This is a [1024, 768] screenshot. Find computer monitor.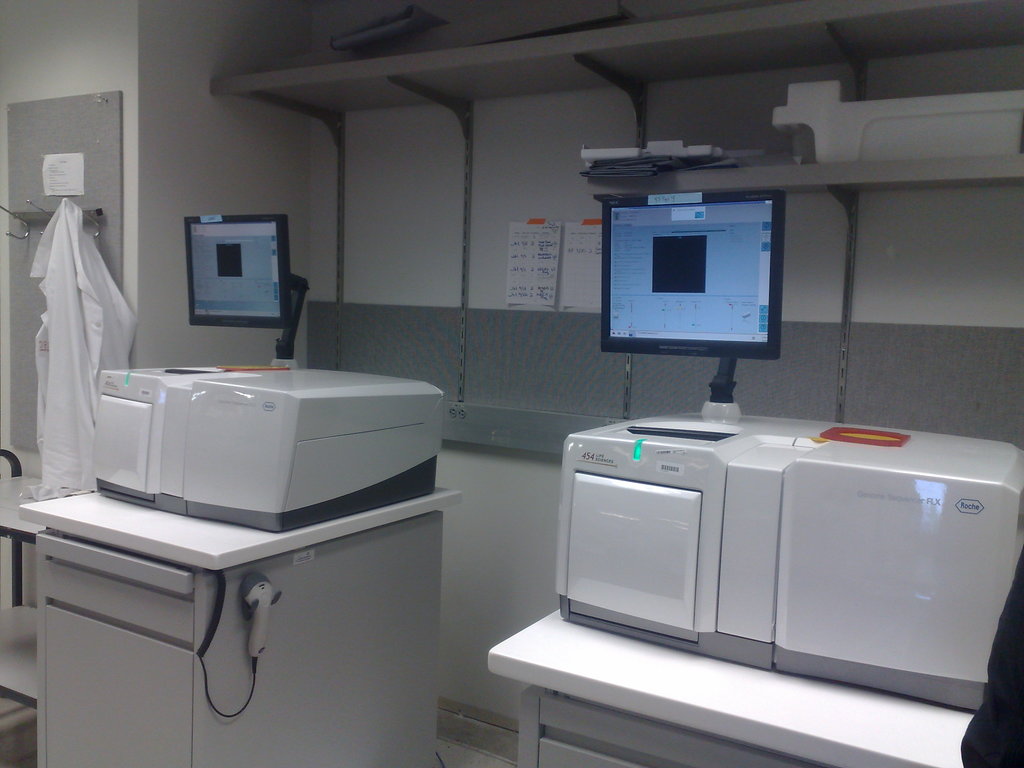
Bounding box: l=589, t=188, r=787, b=387.
